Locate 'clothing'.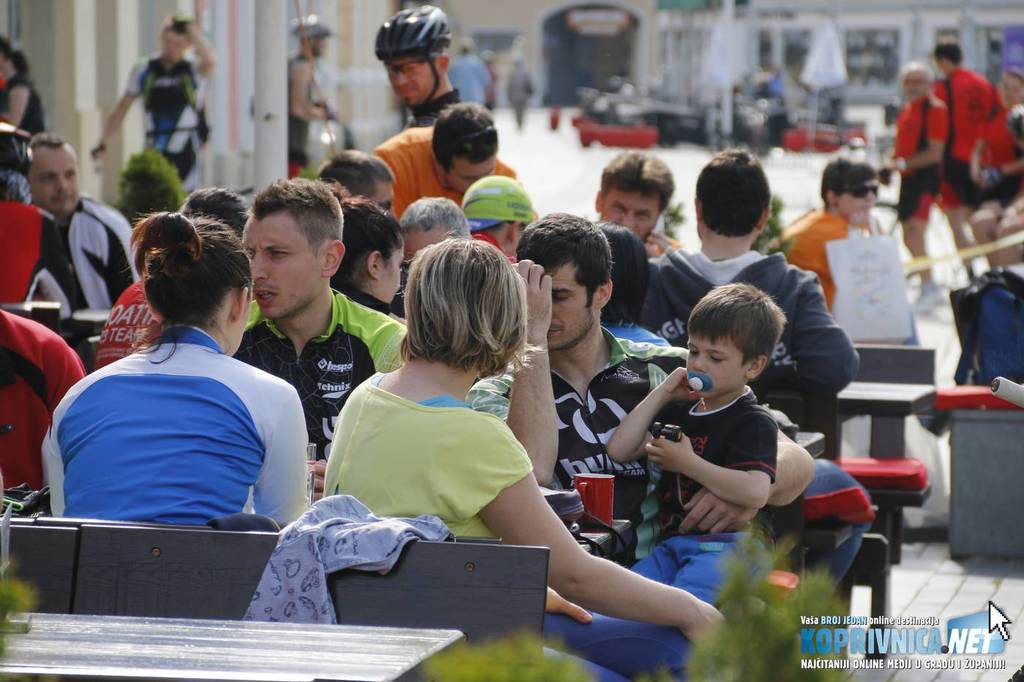
Bounding box: <region>232, 285, 404, 463</region>.
